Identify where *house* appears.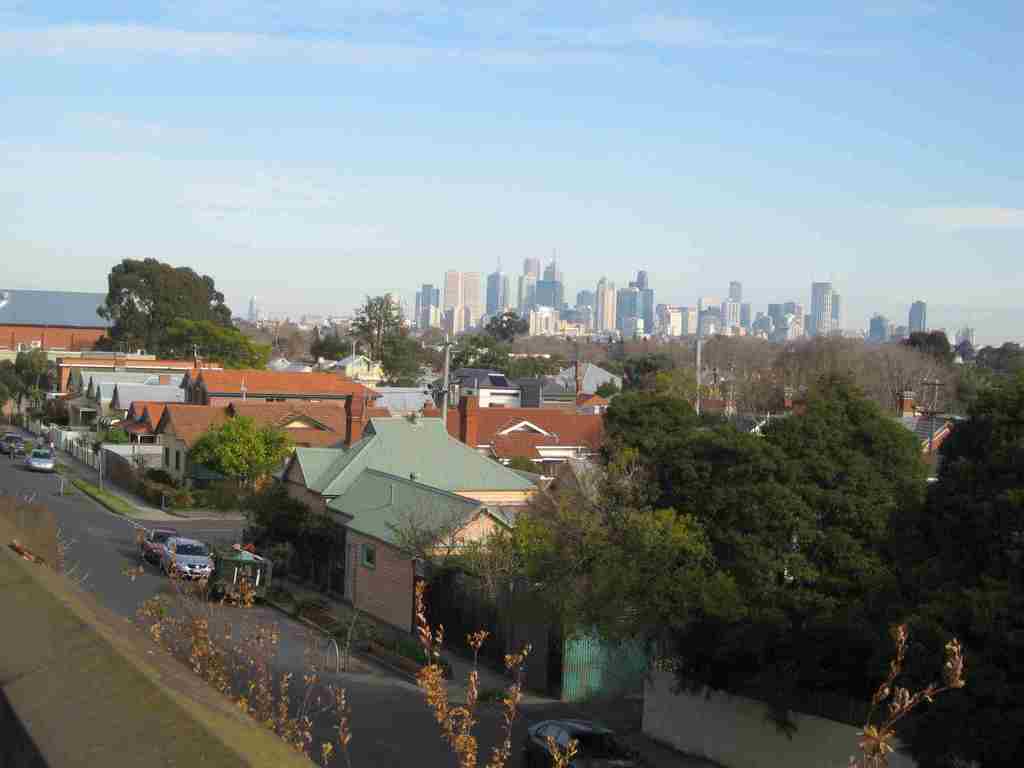
Appears at (x1=117, y1=396, x2=244, y2=490).
